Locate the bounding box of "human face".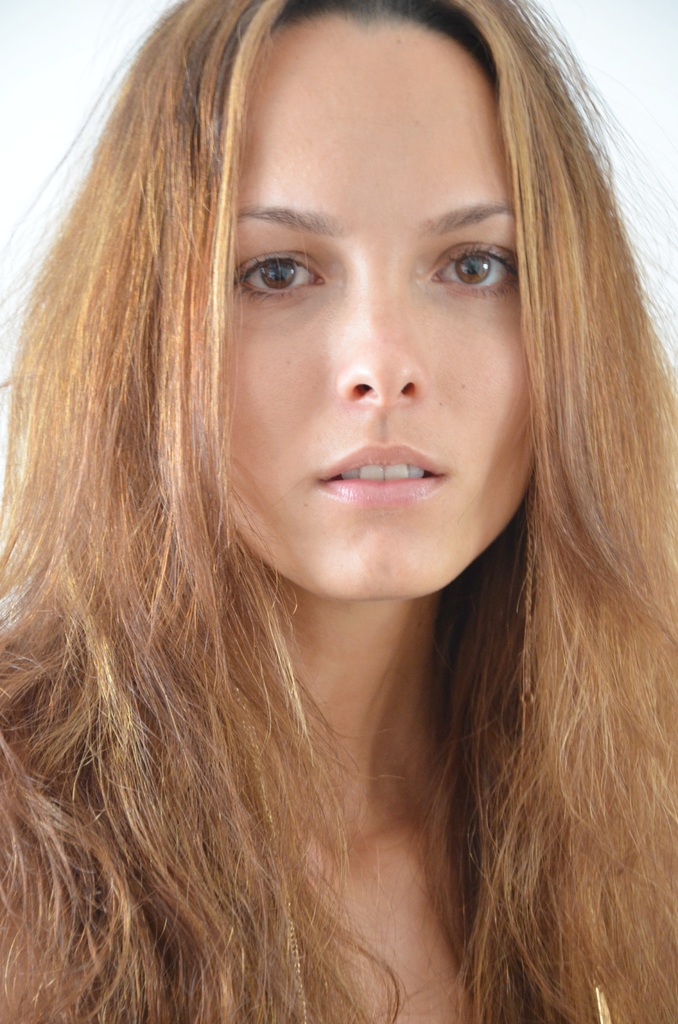
Bounding box: bbox=(197, 15, 529, 608).
